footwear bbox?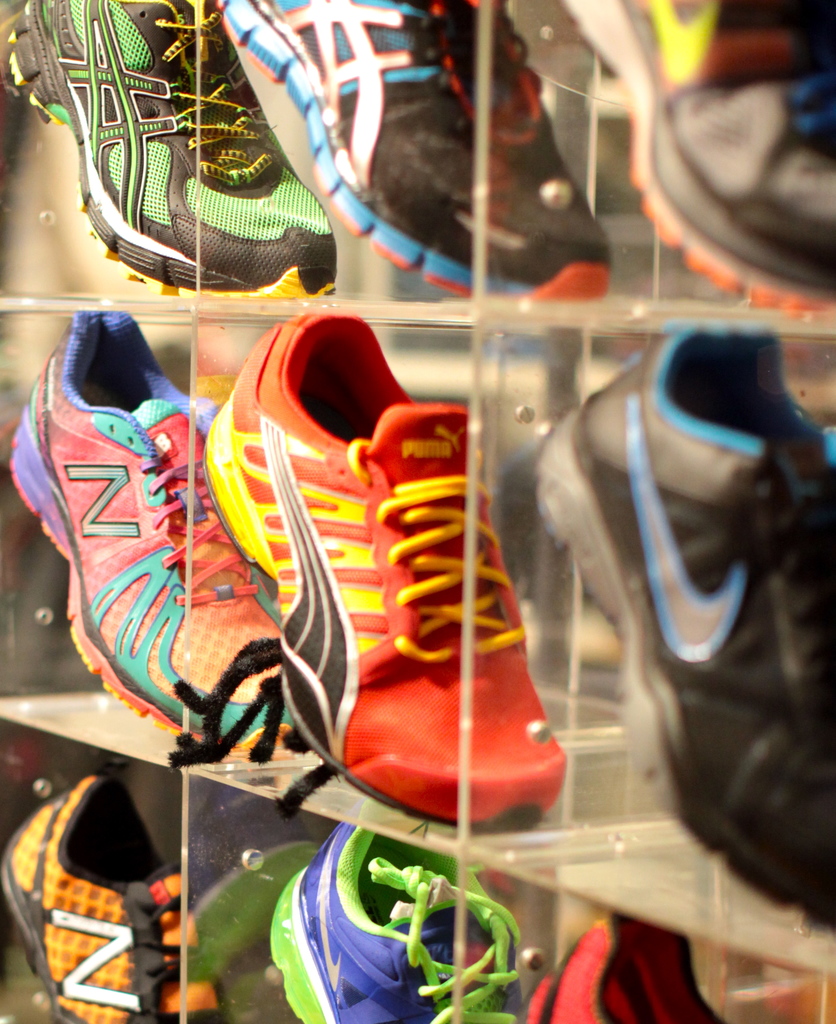
Rect(556, 0, 835, 318)
